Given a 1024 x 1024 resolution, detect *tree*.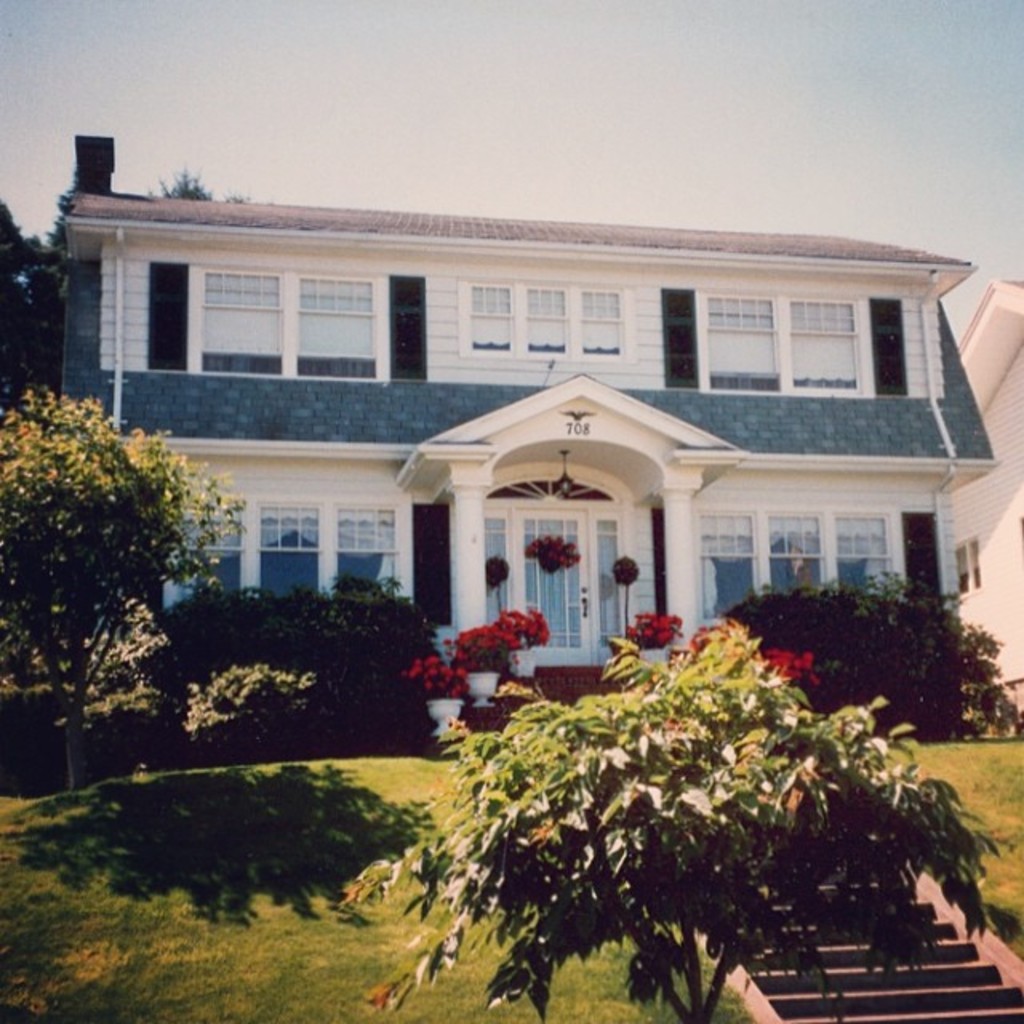
{"x1": 334, "y1": 614, "x2": 1014, "y2": 1022}.
